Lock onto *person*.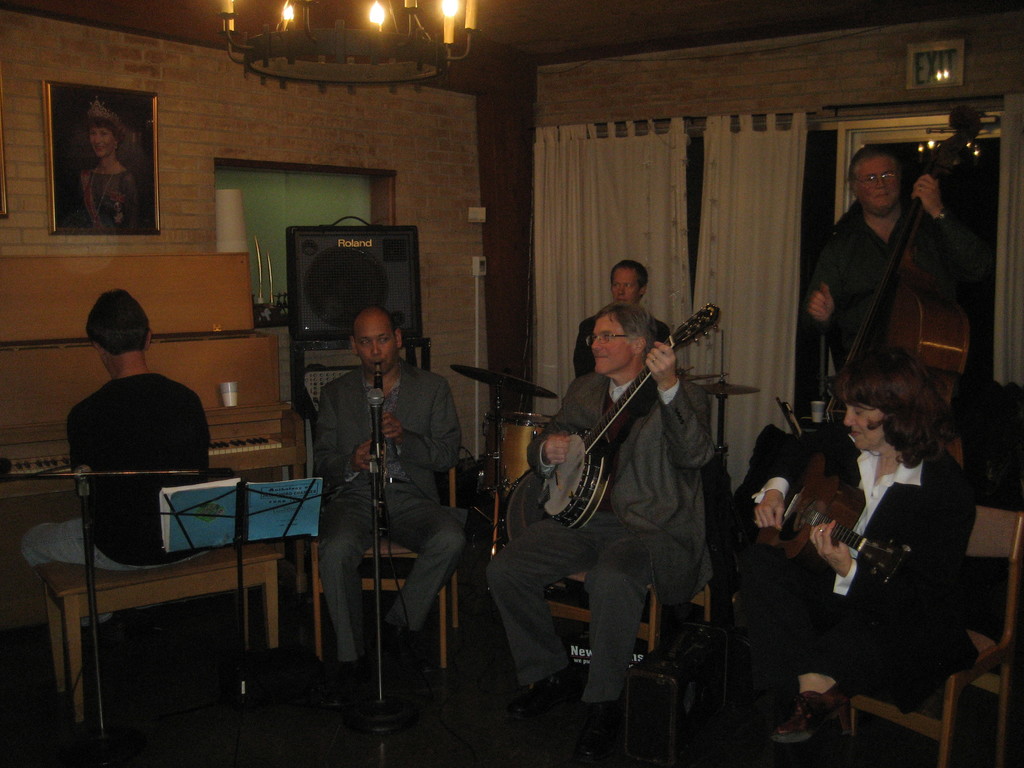
Locked: (63,276,202,532).
